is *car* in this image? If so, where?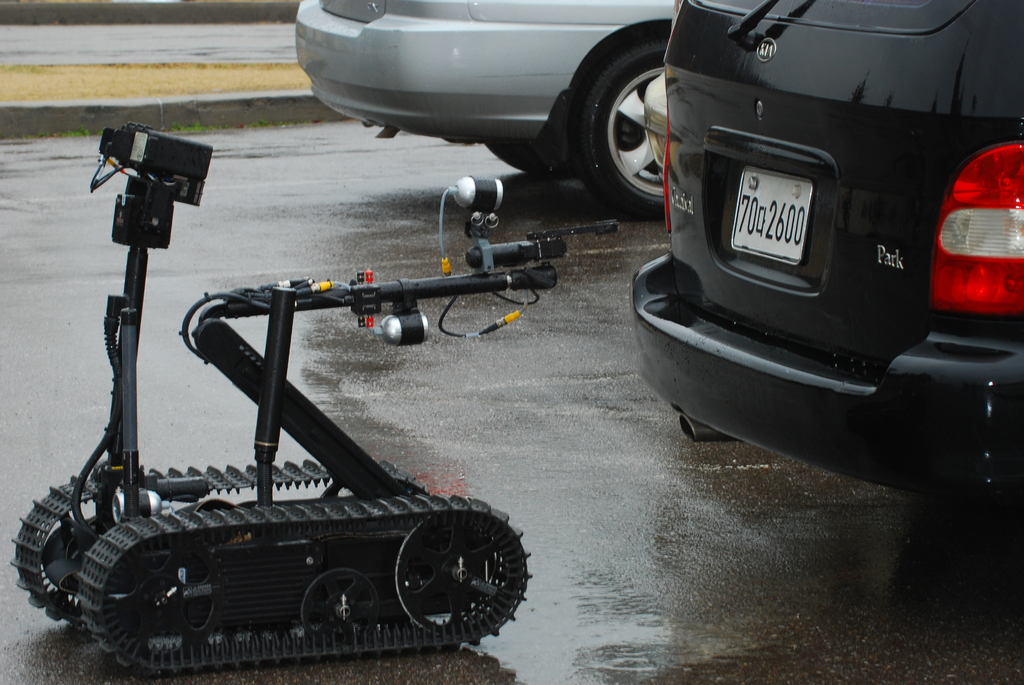
Yes, at [296, 0, 682, 226].
